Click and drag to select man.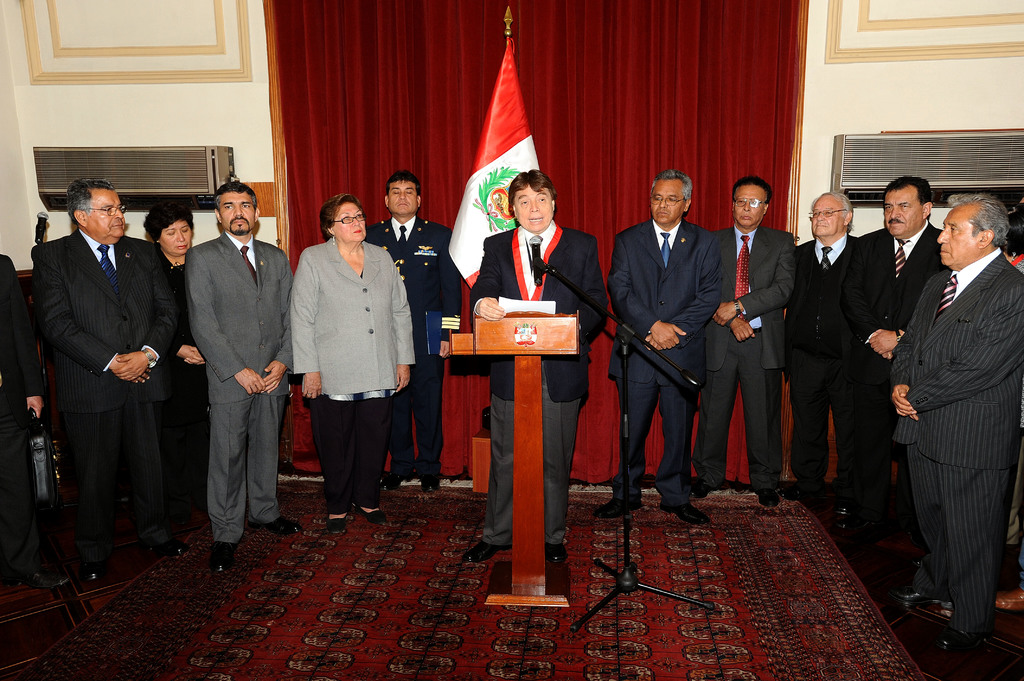
Selection: {"x1": 878, "y1": 148, "x2": 1022, "y2": 661}.
